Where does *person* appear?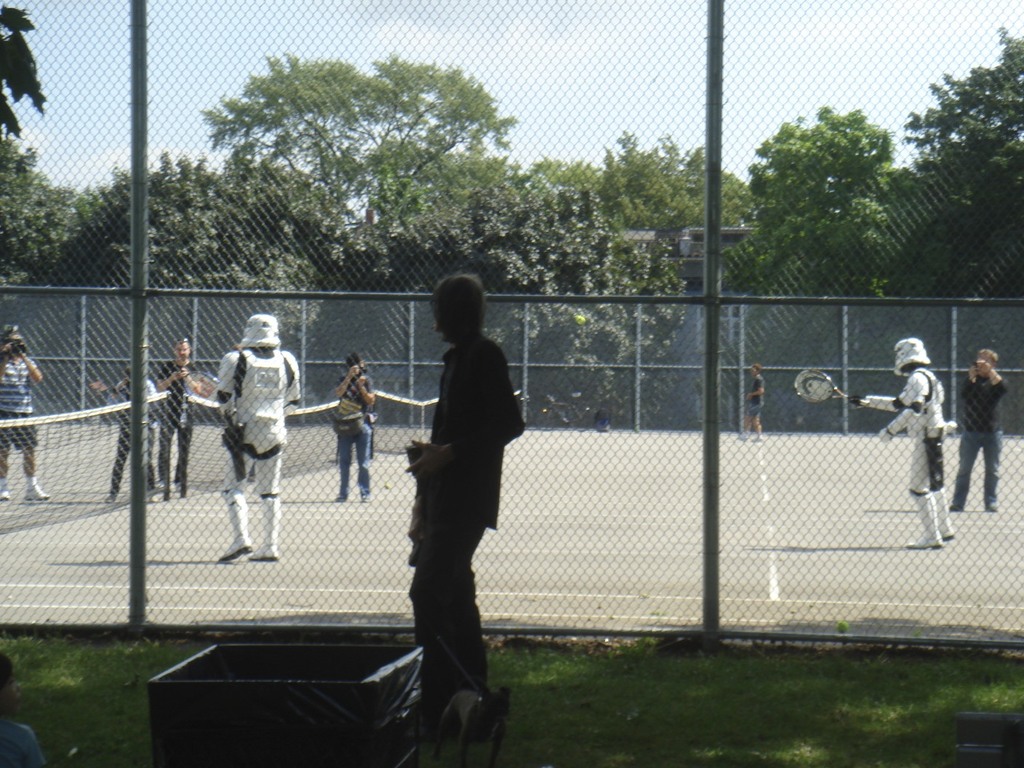
Appears at {"x1": 0, "y1": 652, "x2": 47, "y2": 767}.
